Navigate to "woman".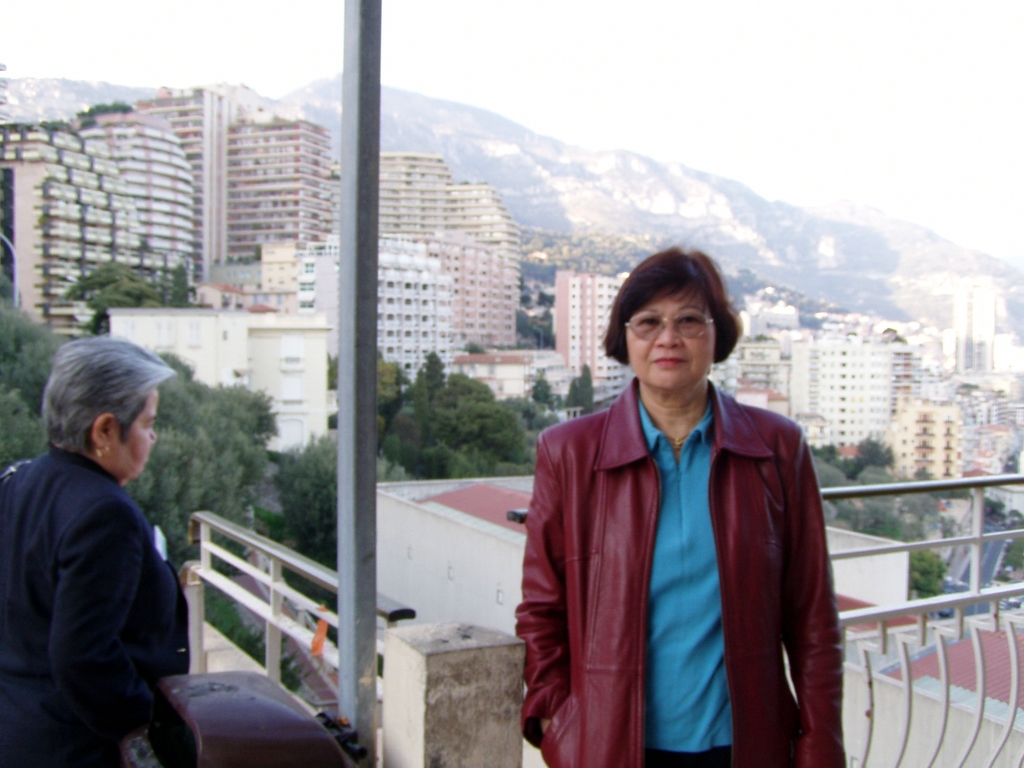
Navigation target: rect(516, 250, 843, 767).
